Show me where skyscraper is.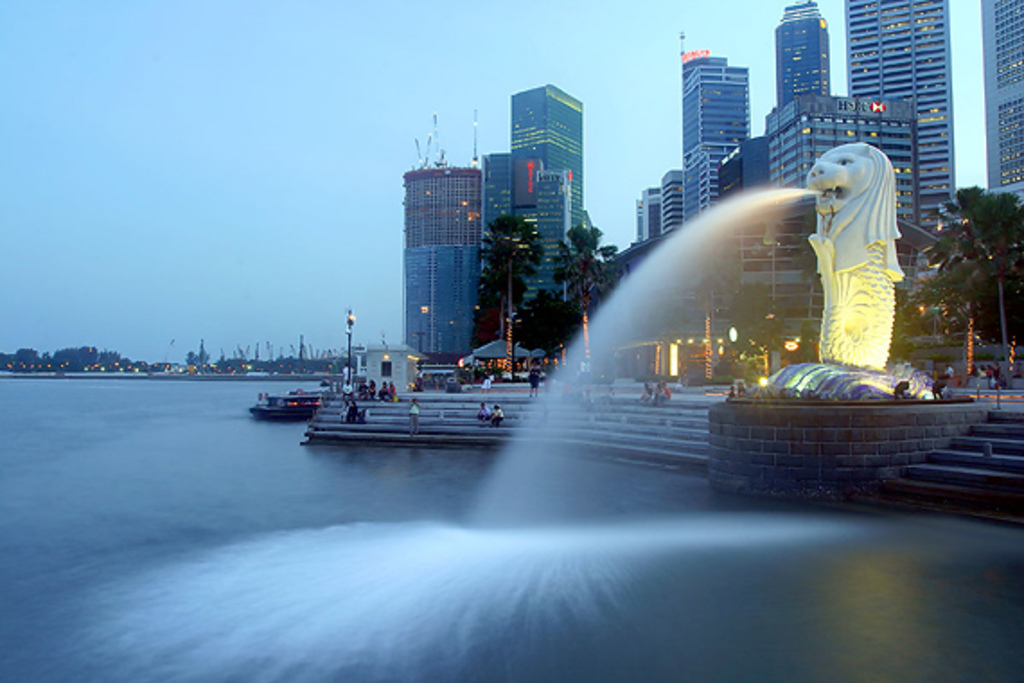
skyscraper is at bbox(384, 140, 499, 365).
